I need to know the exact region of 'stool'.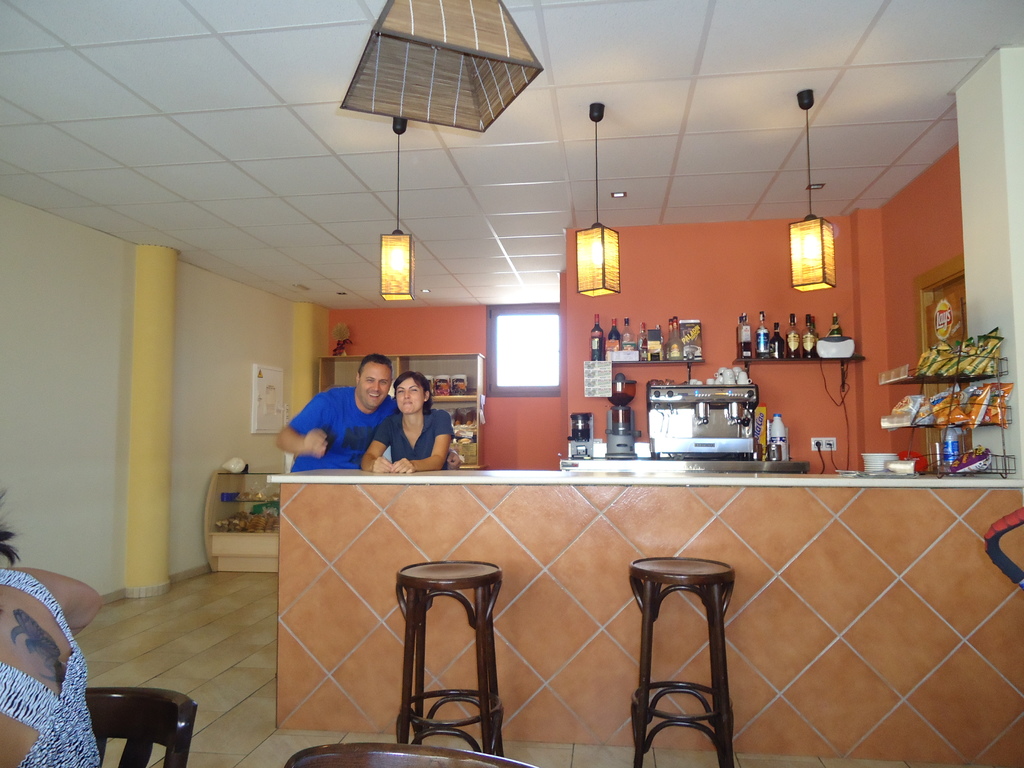
Region: left=397, top=561, right=506, bottom=759.
